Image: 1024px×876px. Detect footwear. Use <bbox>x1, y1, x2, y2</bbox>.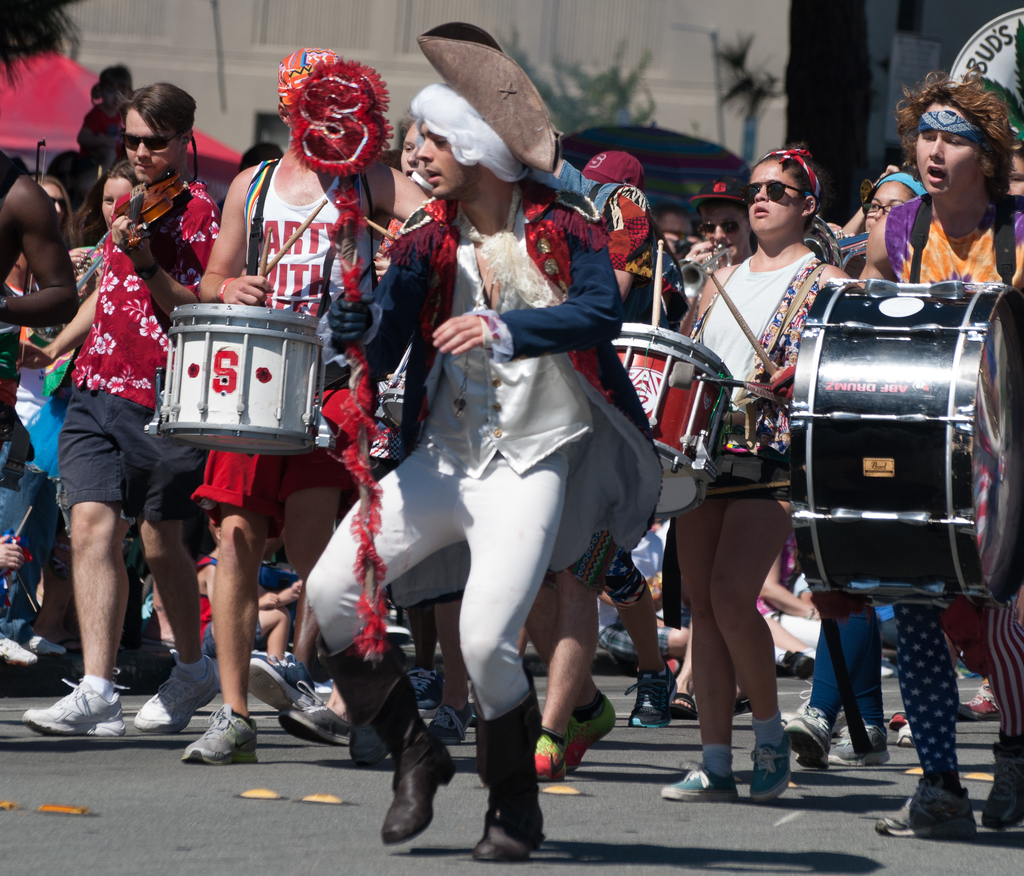
<bbox>180, 704, 259, 765</bbox>.
